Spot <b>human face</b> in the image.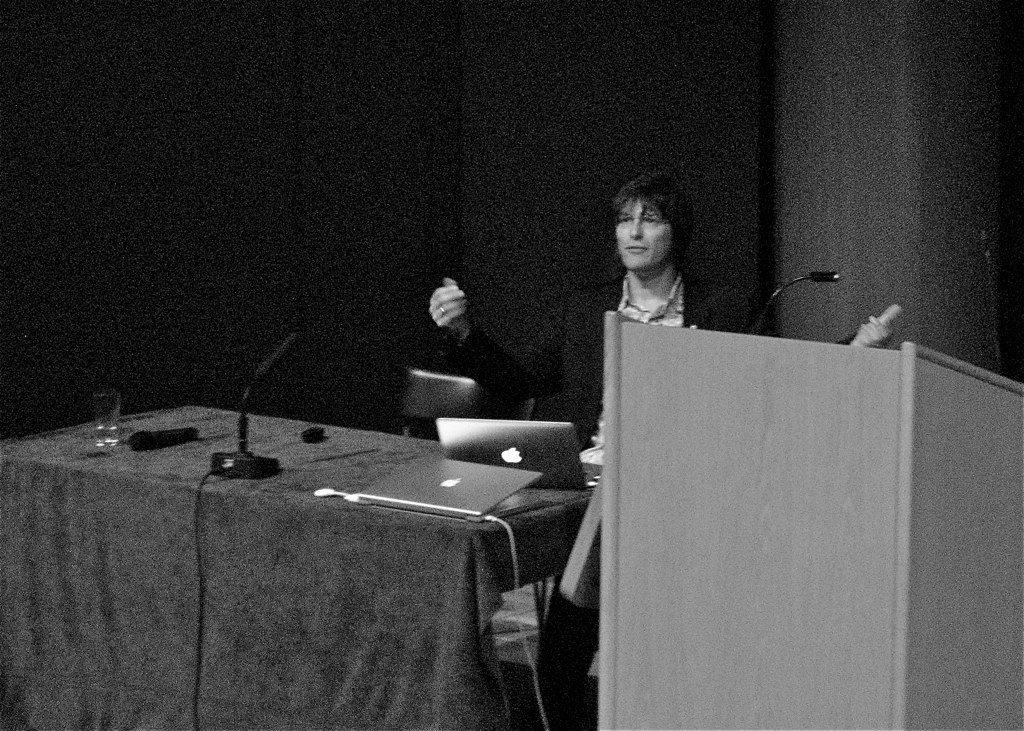
<b>human face</b> found at <region>613, 199, 672, 269</region>.
